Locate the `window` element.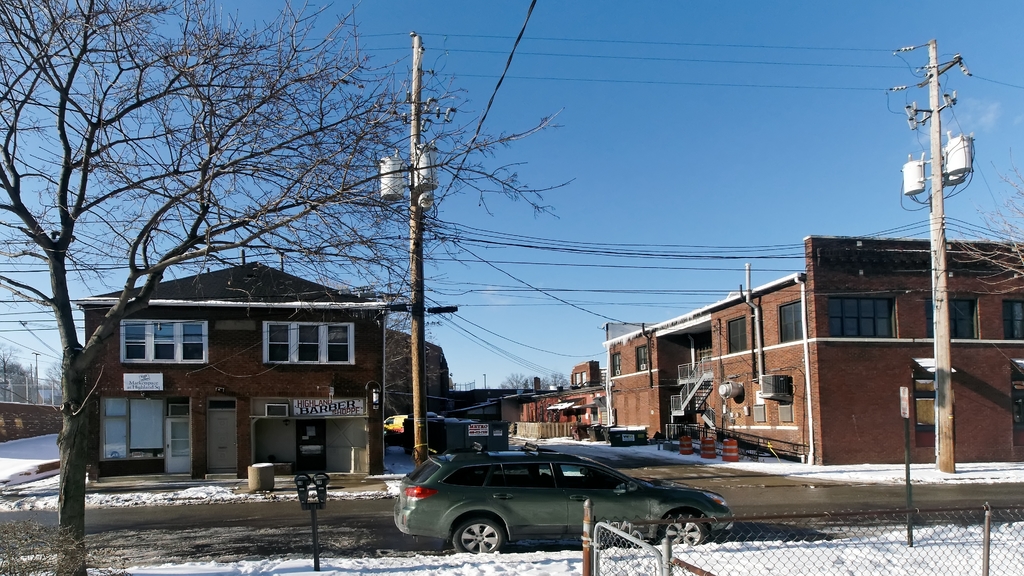
Element bbox: bbox=(152, 322, 175, 360).
